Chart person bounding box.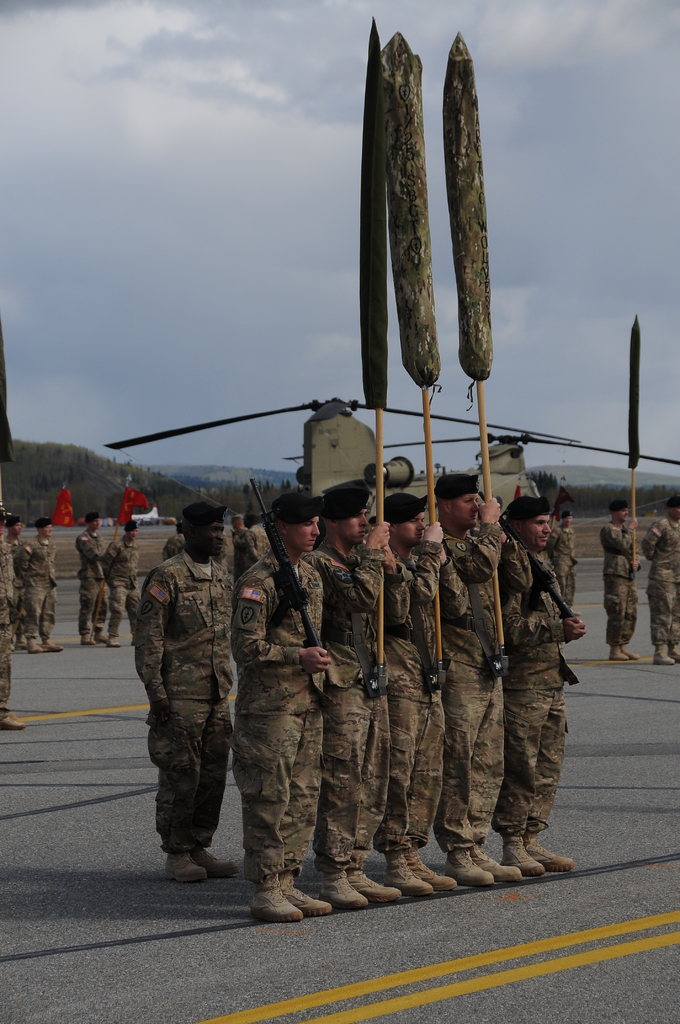
Charted: bbox=(102, 522, 140, 645).
